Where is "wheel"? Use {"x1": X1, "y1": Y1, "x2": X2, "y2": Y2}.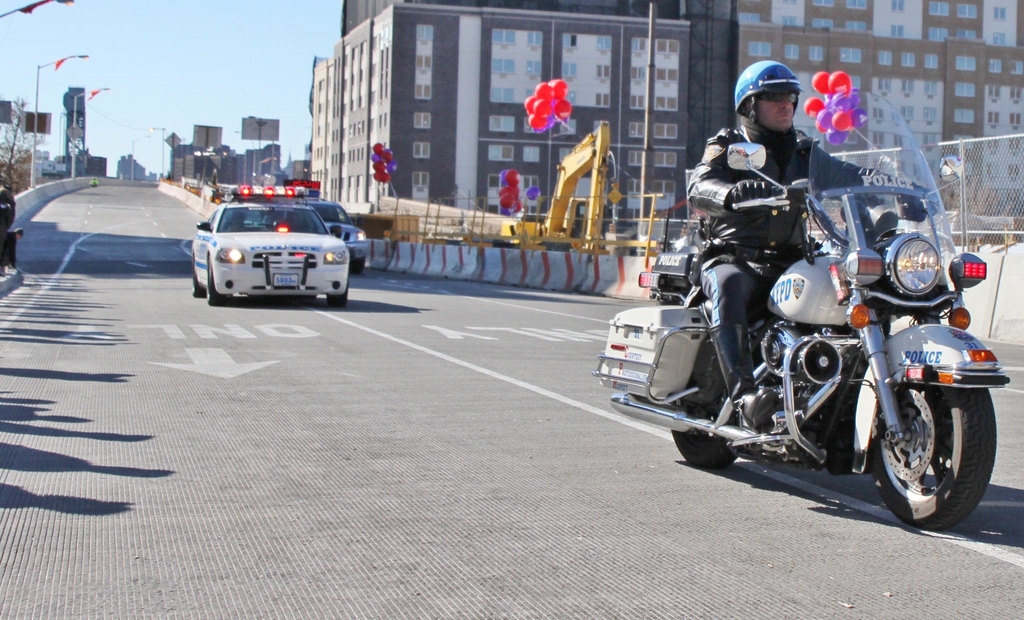
{"x1": 329, "y1": 281, "x2": 349, "y2": 309}.
